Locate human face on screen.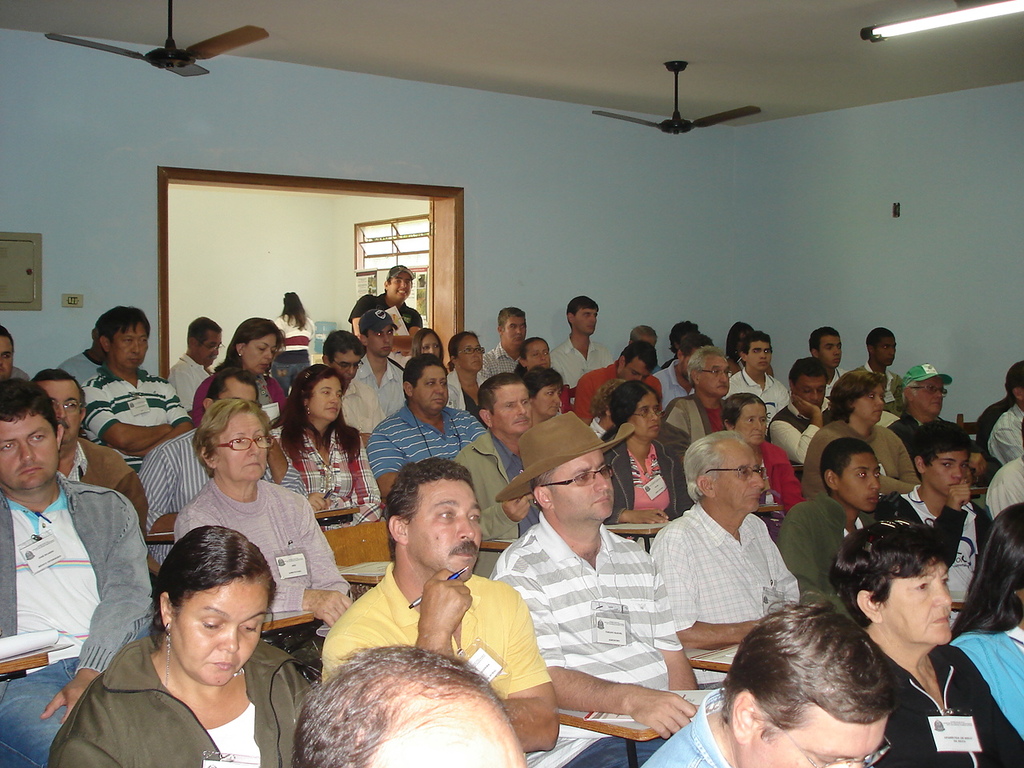
On screen at {"left": 699, "top": 354, "right": 731, "bottom": 395}.
